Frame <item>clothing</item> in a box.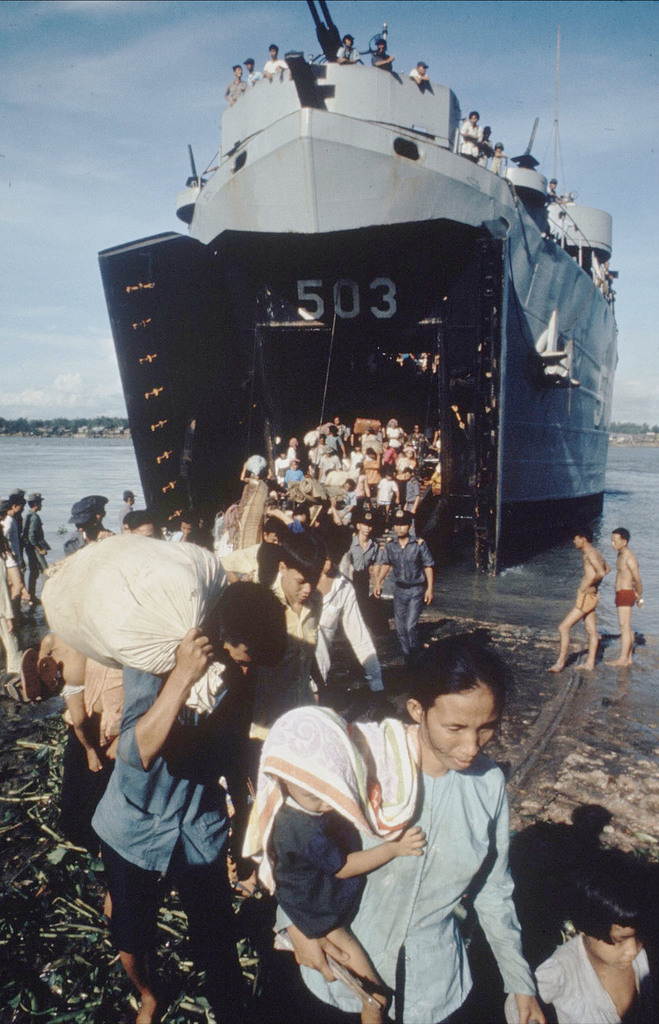
locate(338, 43, 355, 69).
